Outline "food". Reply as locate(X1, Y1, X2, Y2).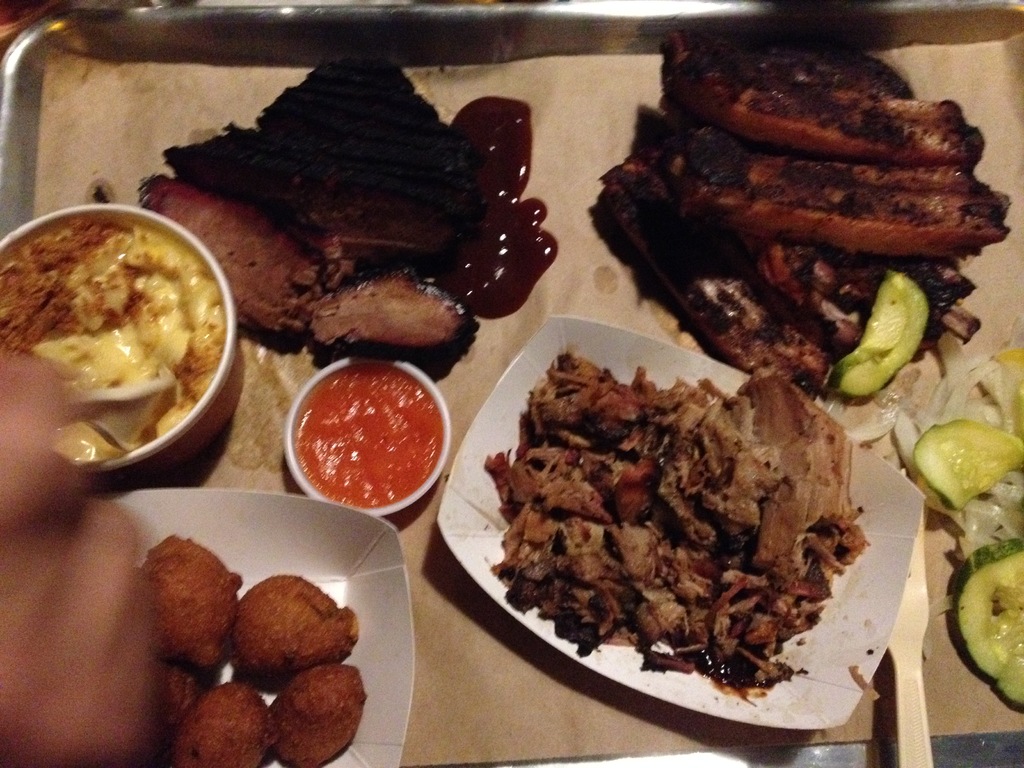
locate(825, 274, 928, 399).
